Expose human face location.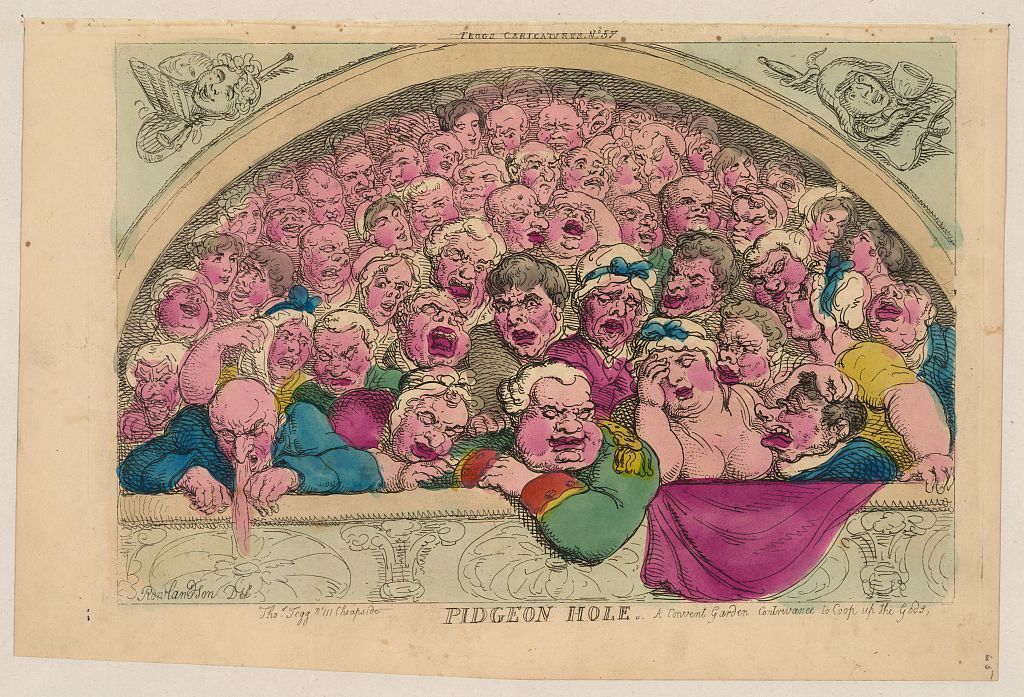
Exposed at select_region(862, 280, 931, 331).
